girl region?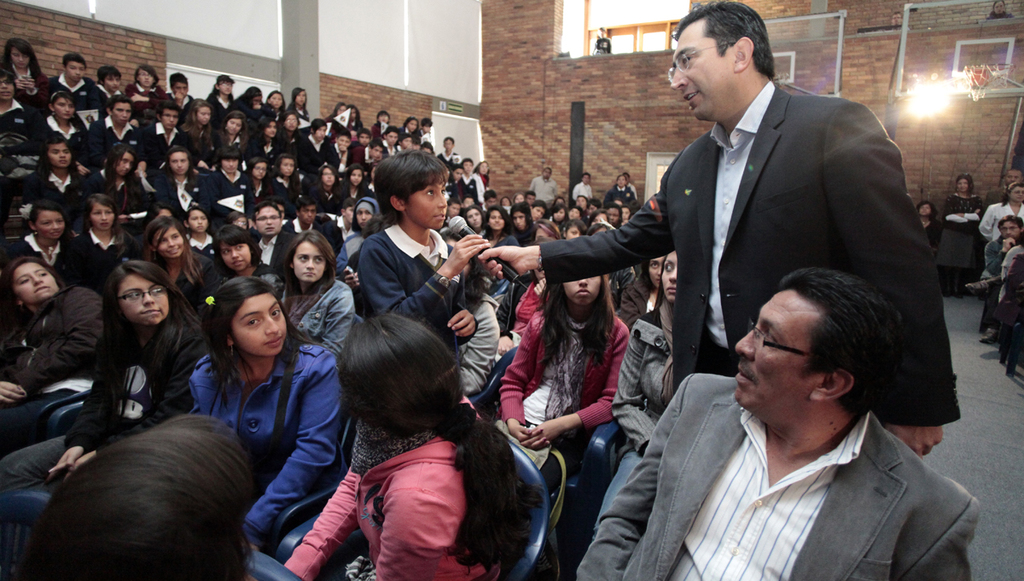
{"left": 281, "top": 299, "right": 537, "bottom": 580}
